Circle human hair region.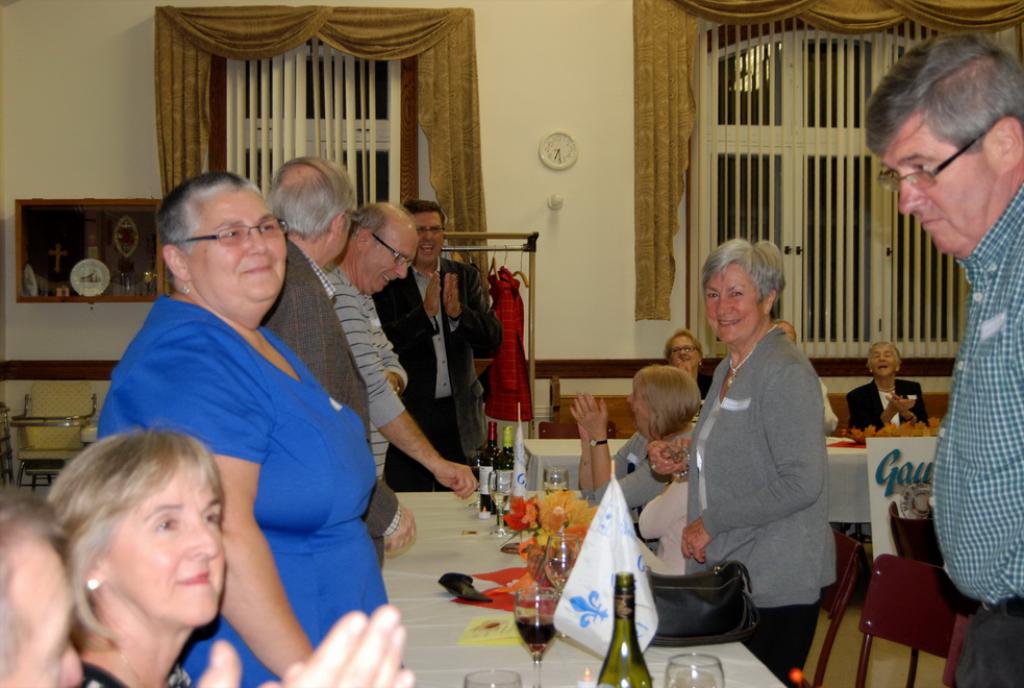
Region: locate(865, 29, 1023, 149).
